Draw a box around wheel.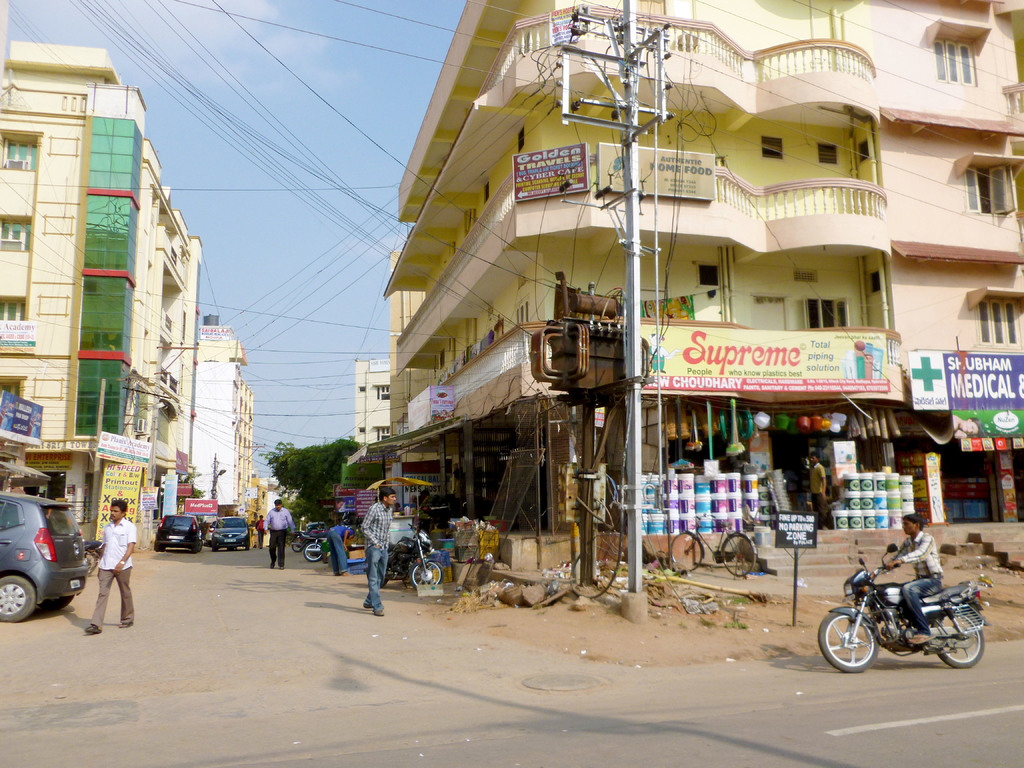
[x1=292, y1=537, x2=303, y2=550].
